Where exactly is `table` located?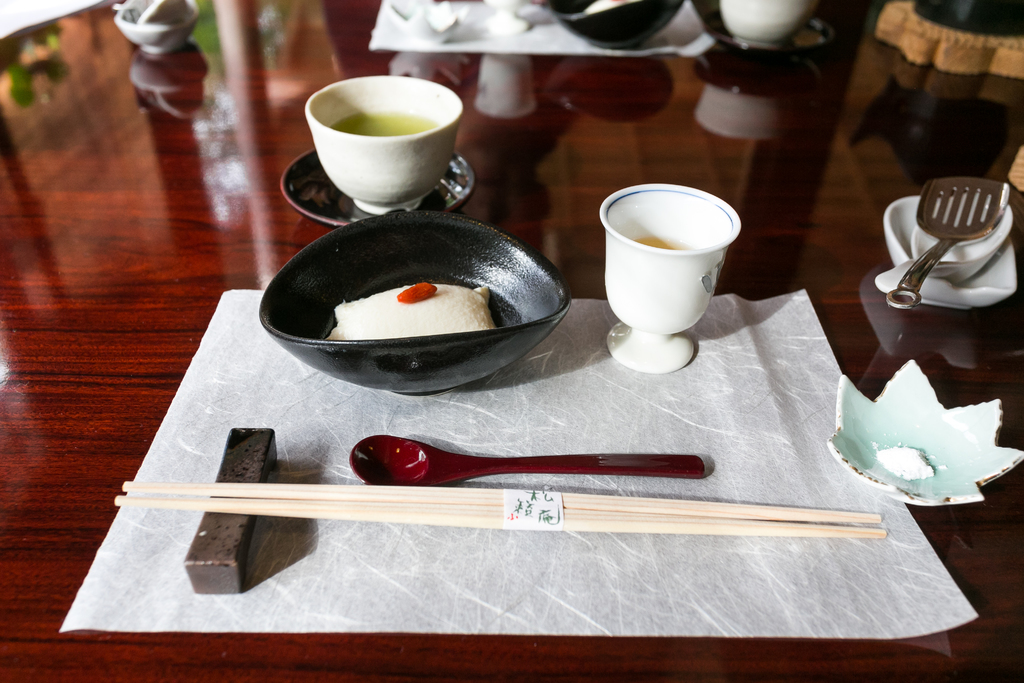
Its bounding box is select_region(0, 0, 1023, 682).
